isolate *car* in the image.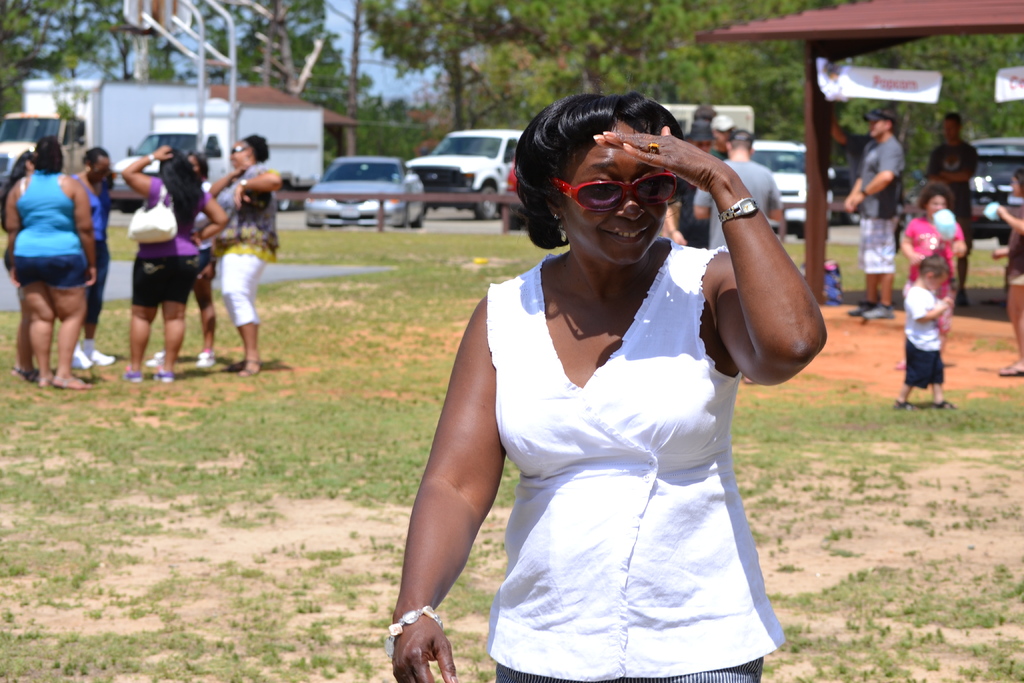
Isolated region: x1=303, y1=158, x2=424, y2=227.
